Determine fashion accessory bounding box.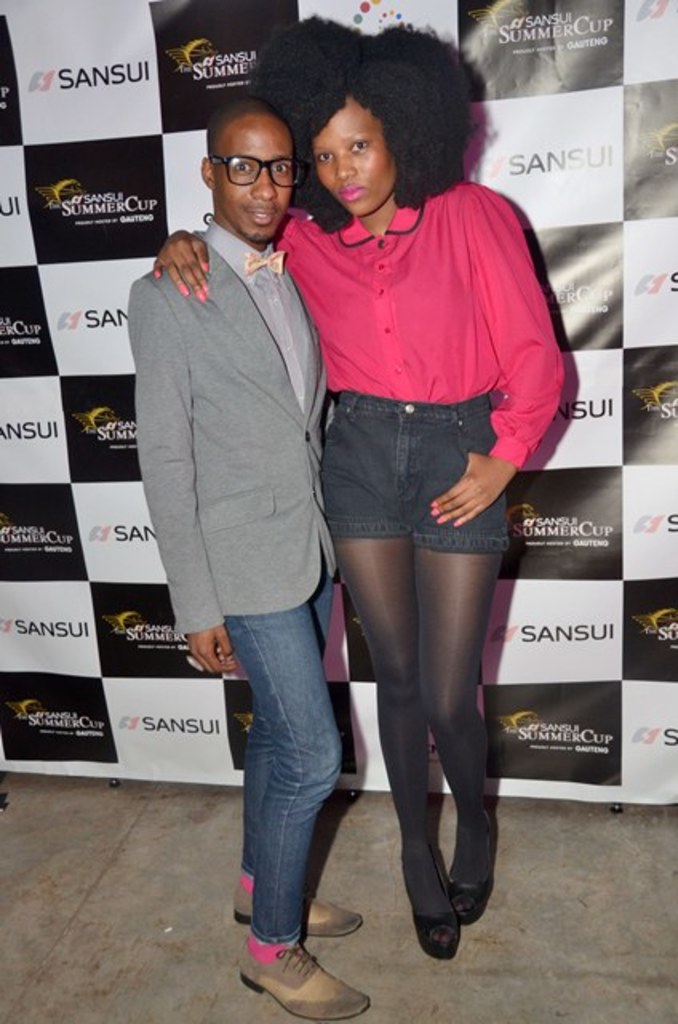
Determined: (x1=453, y1=848, x2=496, y2=925).
